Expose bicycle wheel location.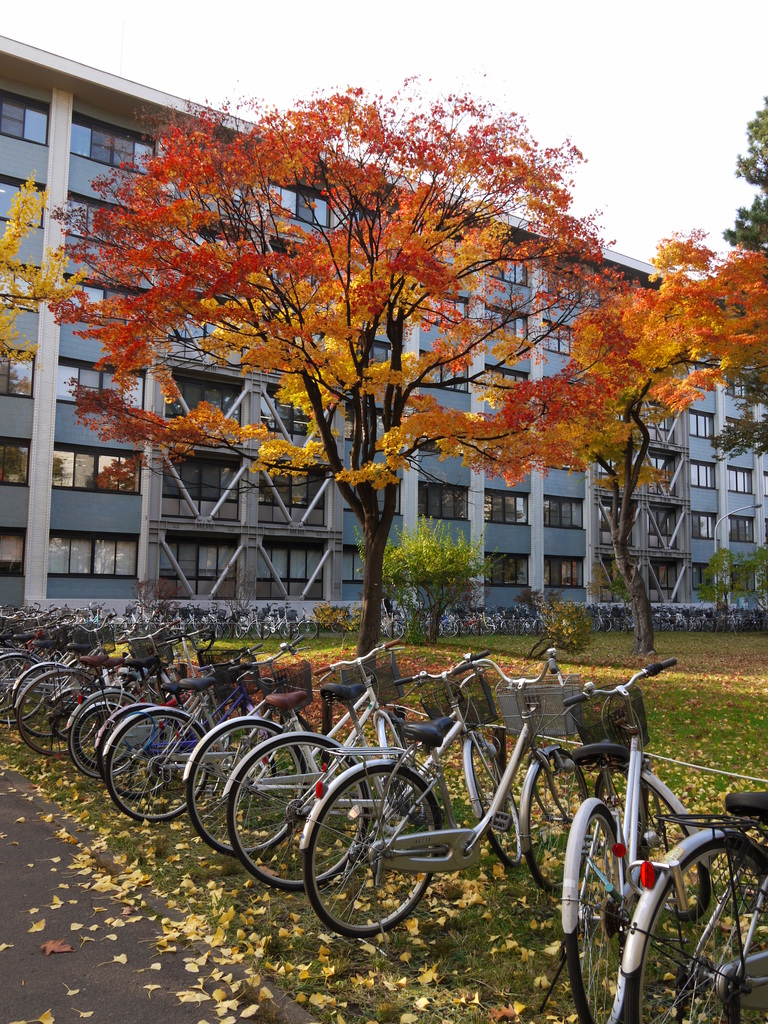
Exposed at box=[465, 739, 524, 868].
